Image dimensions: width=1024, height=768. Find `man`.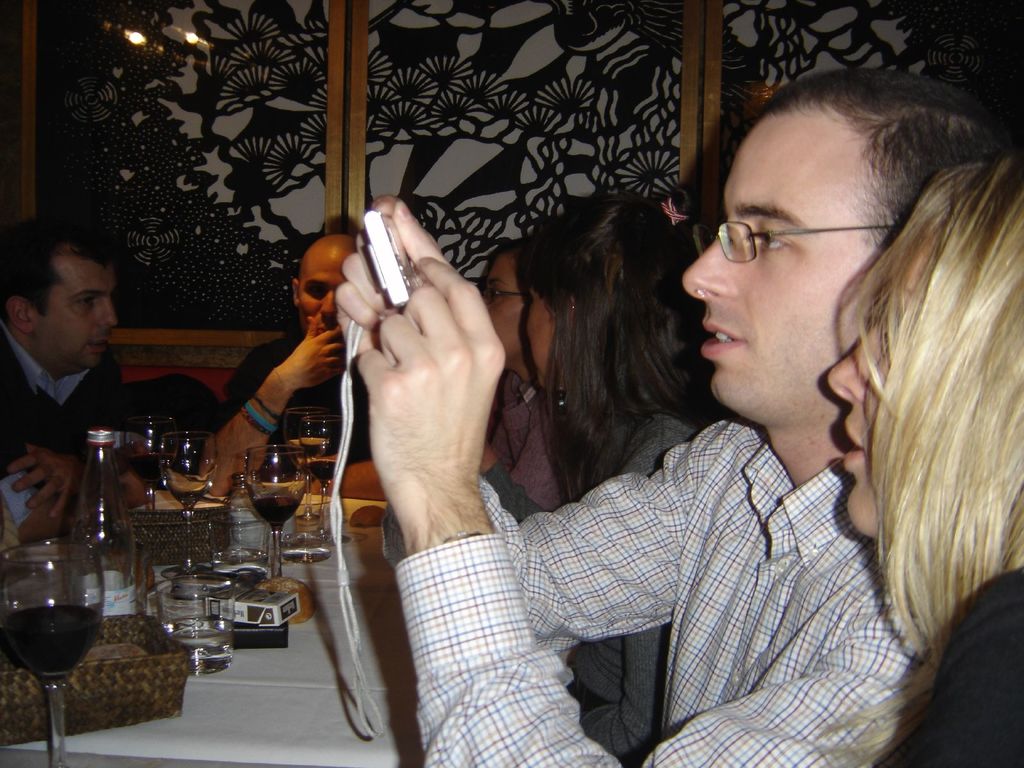
<box>200,233,390,498</box>.
